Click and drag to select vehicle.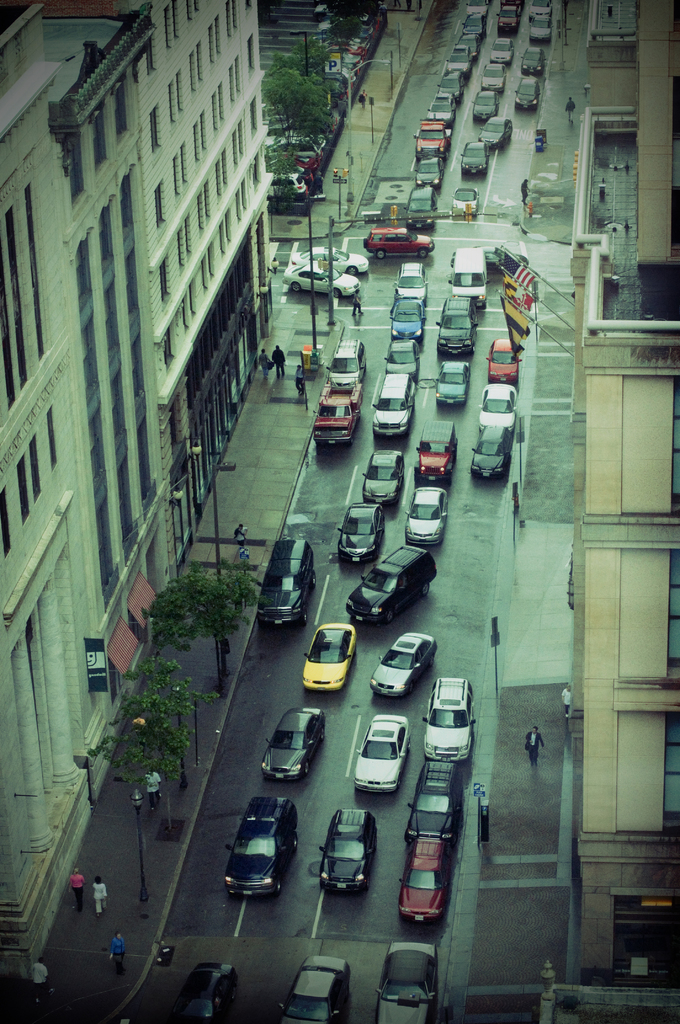
Selection: 529 22 555 41.
